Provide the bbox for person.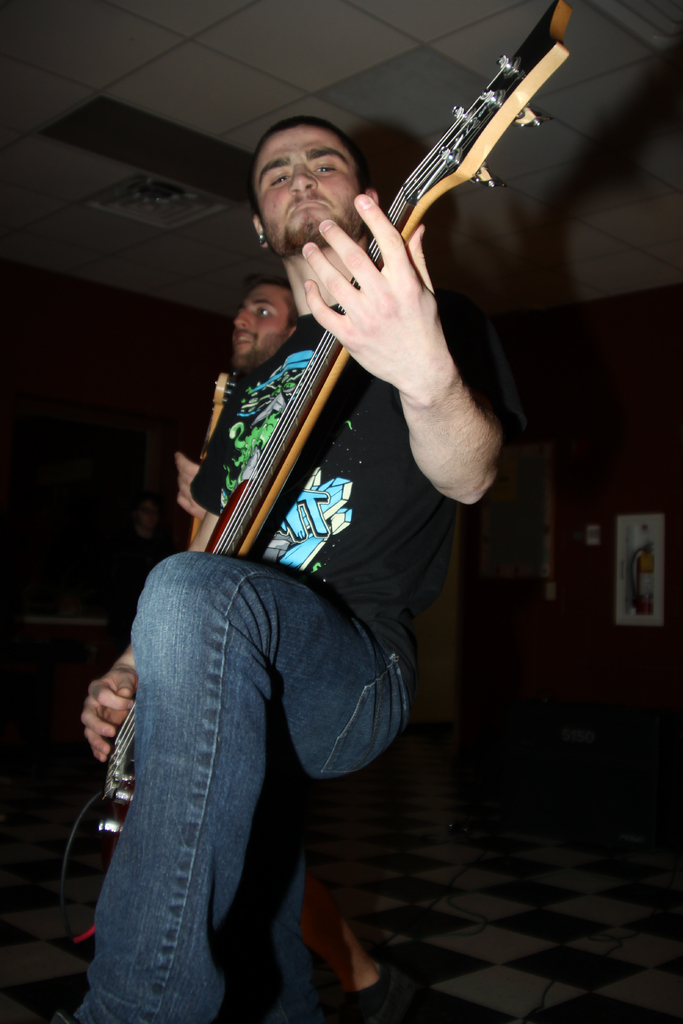
rect(172, 276, 413, 1023).
